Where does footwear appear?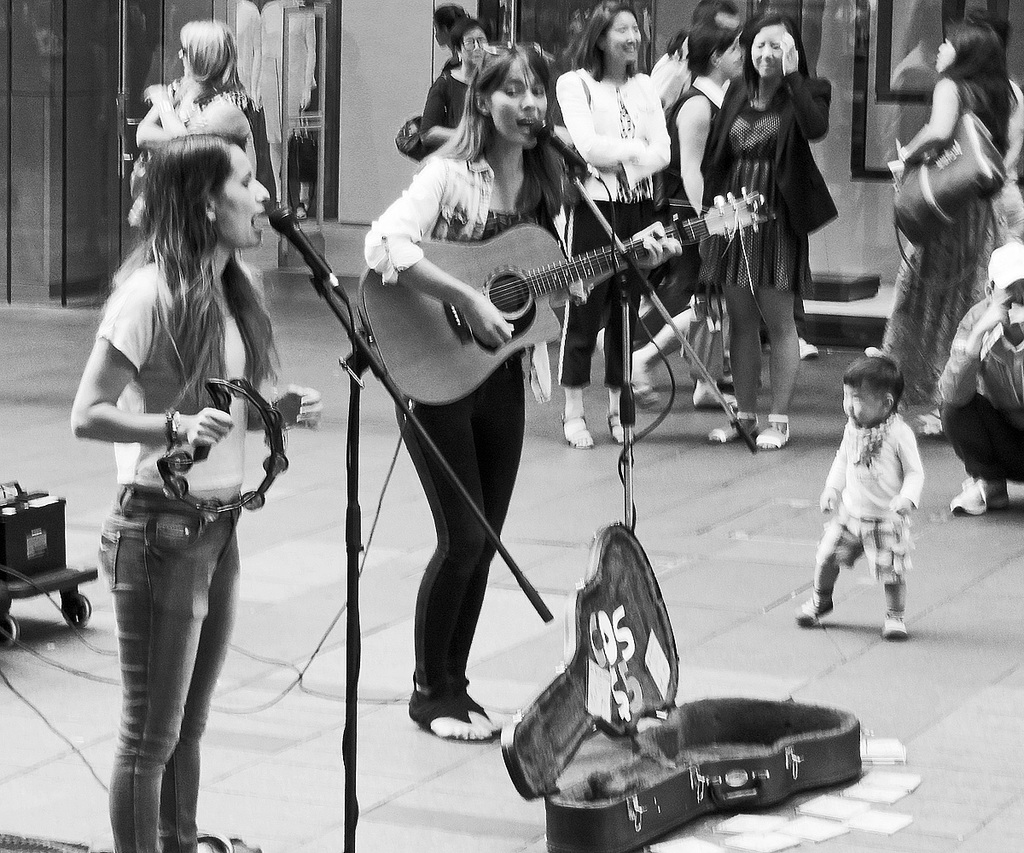
Appears at [x1=953, y1=477, x2=1003, y2=513].
